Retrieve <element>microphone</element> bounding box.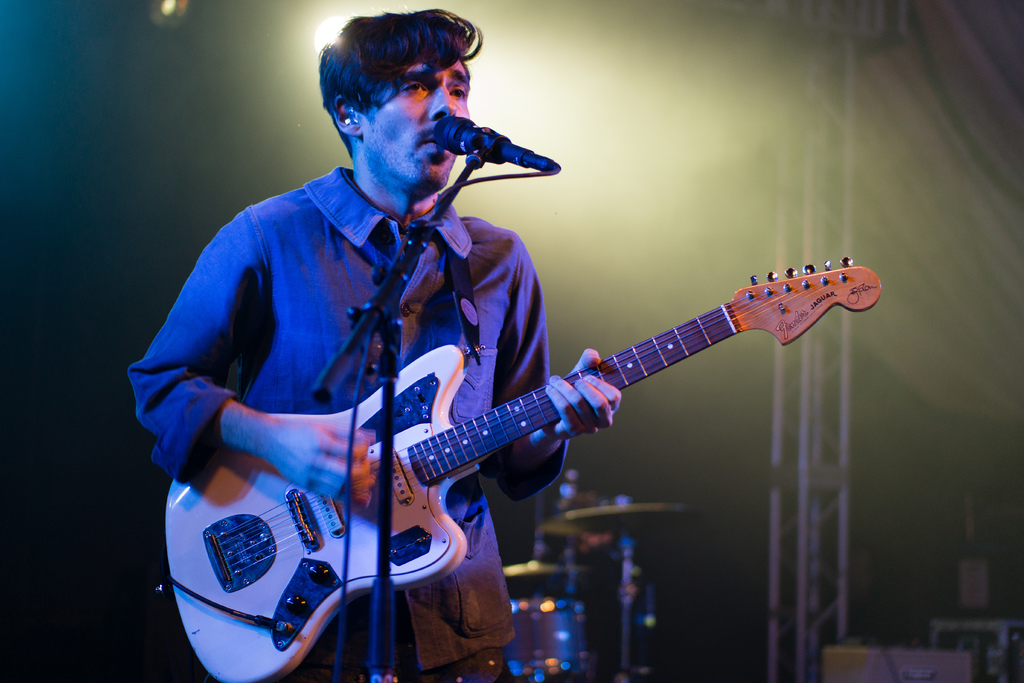
Bounding box: l=436, t=117, r=559, b=173.
